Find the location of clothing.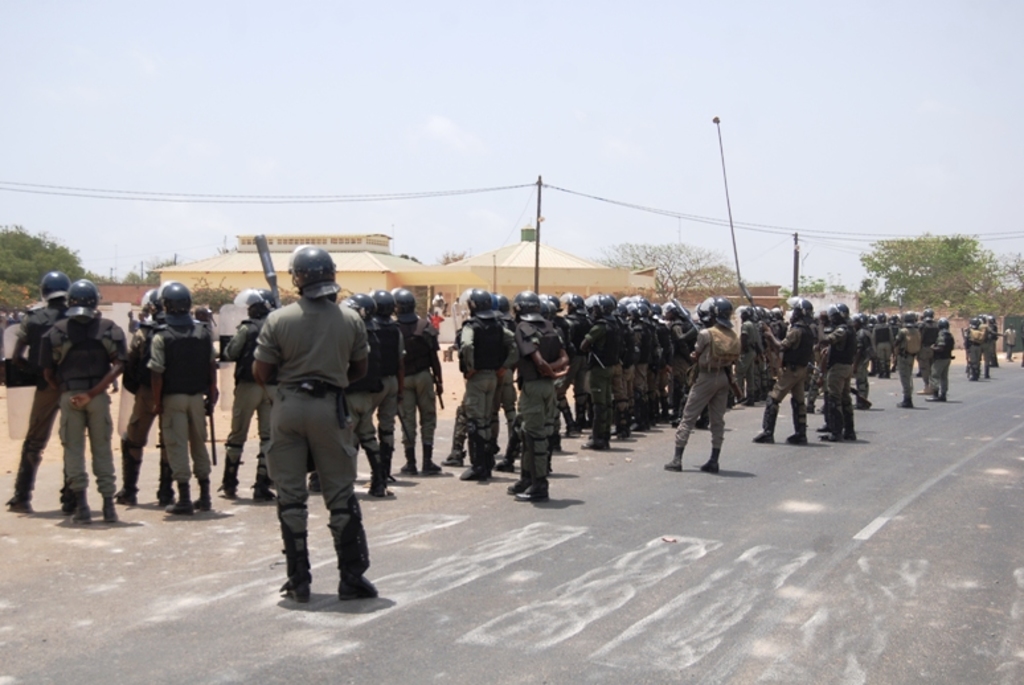
Location: (x1=976, y1=320, x2=1007, y2=376).
